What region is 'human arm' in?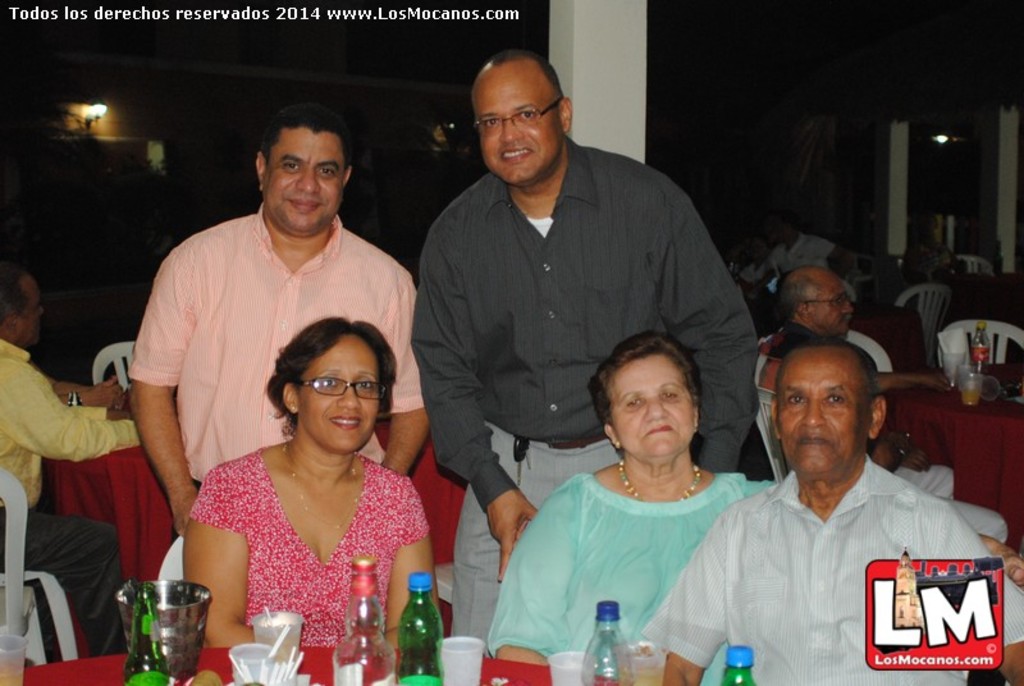
rect(385, 477, 439, 649).
